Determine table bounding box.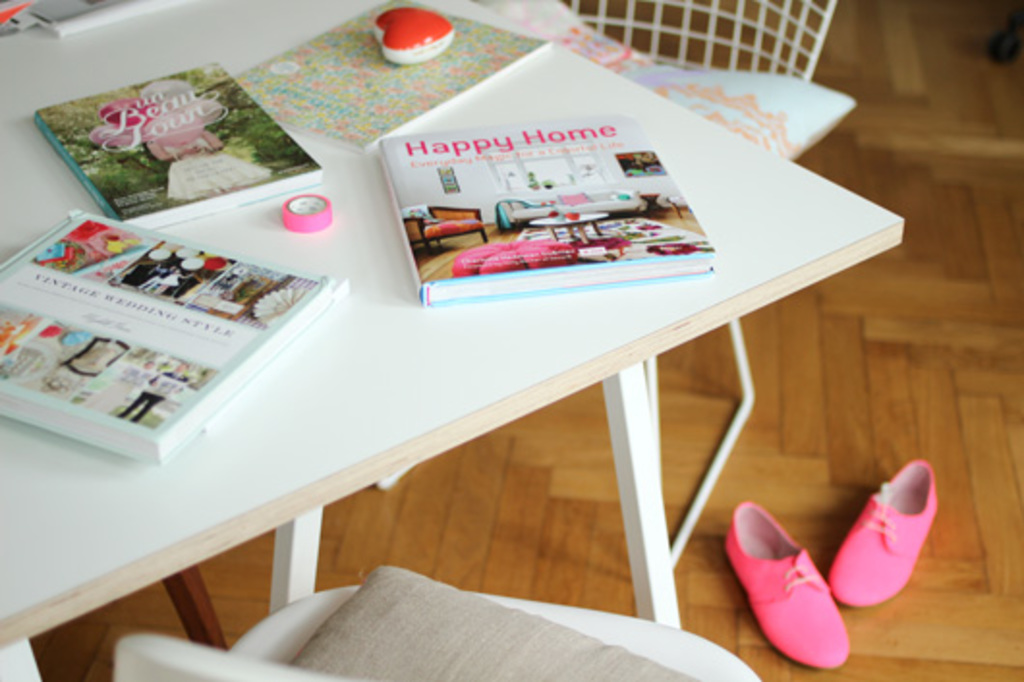
Determined: x1=0, y1=0, x2=904, y2=668.
